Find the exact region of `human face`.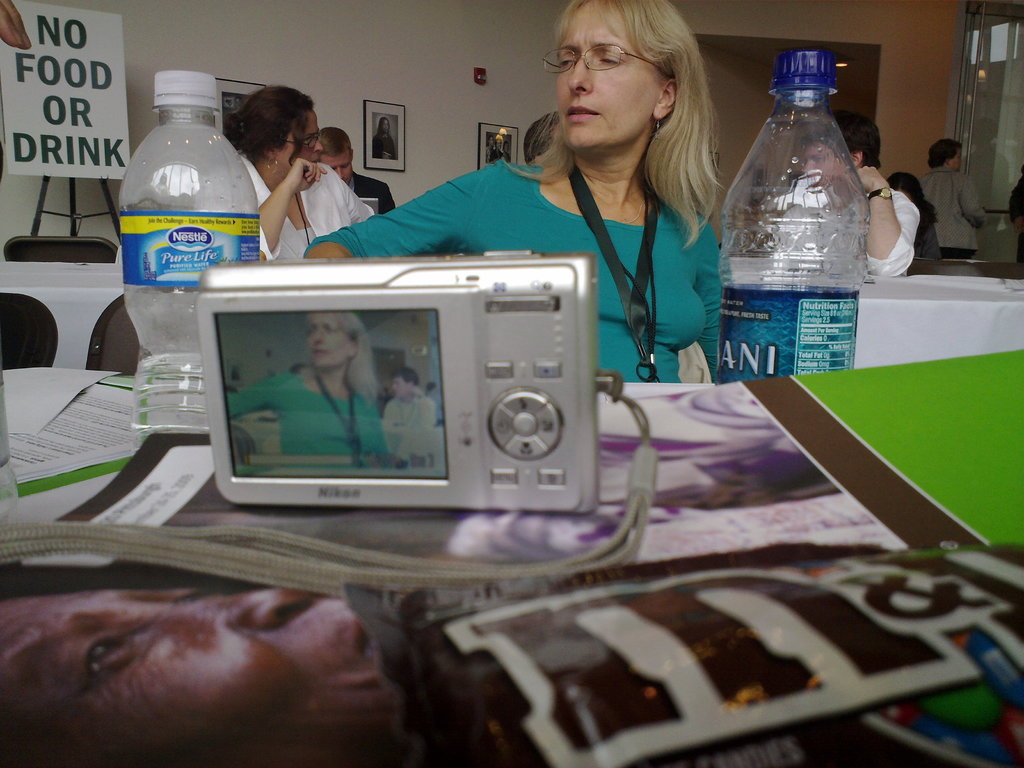
Exact region: crop(494, 136, 502, 148).
